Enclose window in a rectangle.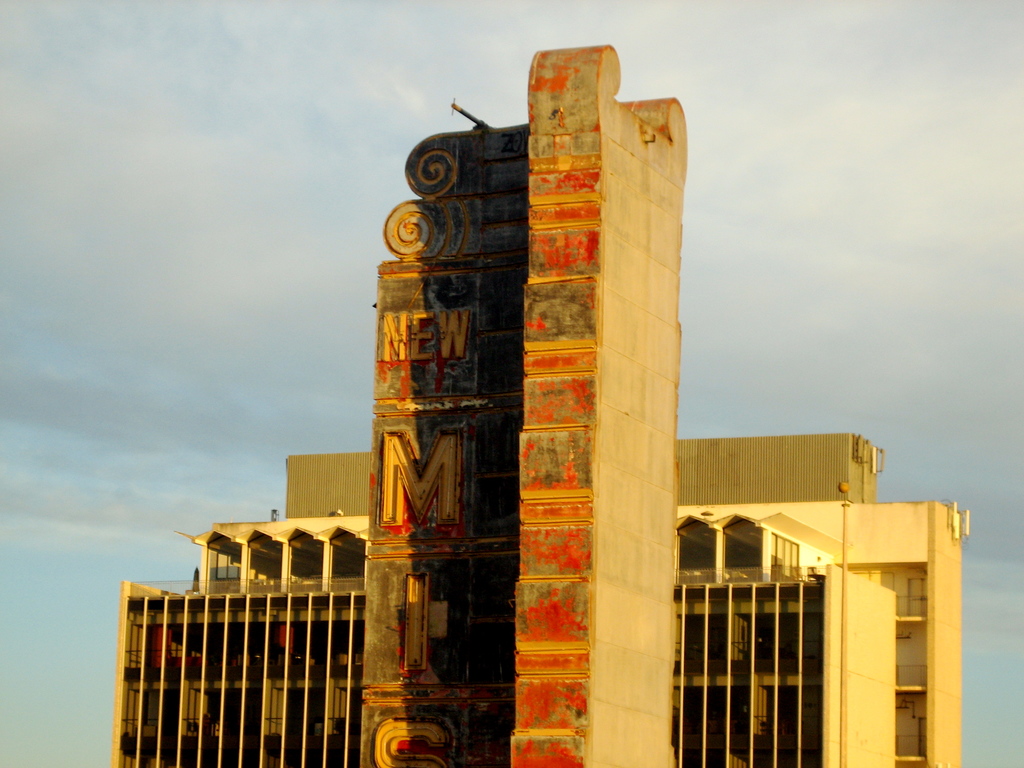
region(654, 472, 839, 722).
